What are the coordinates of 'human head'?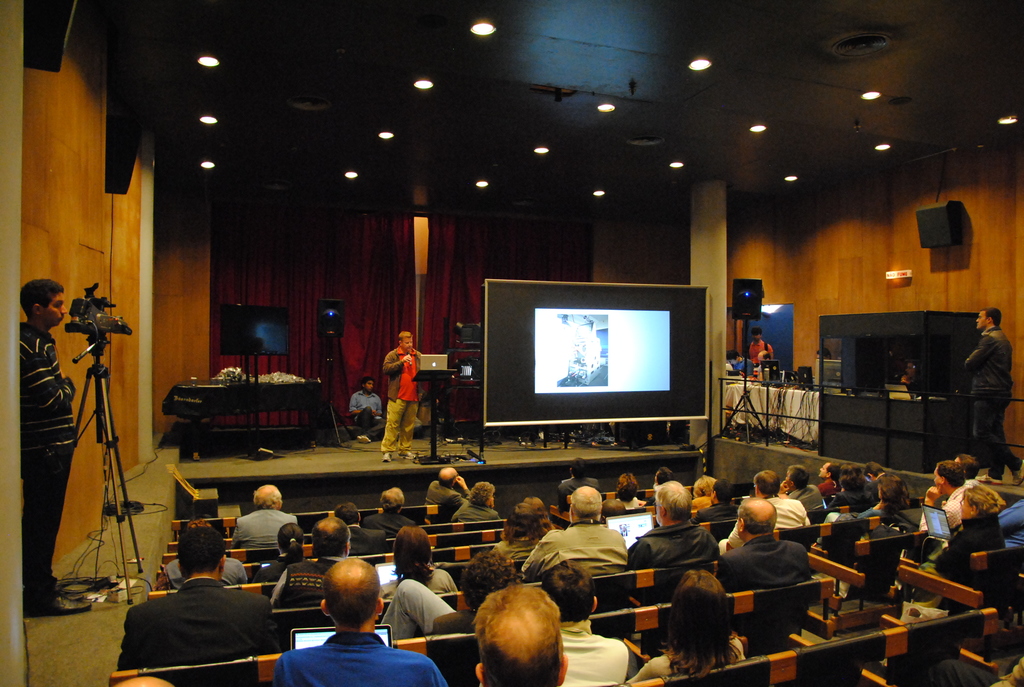
rect(524, 496, 550, 528).
